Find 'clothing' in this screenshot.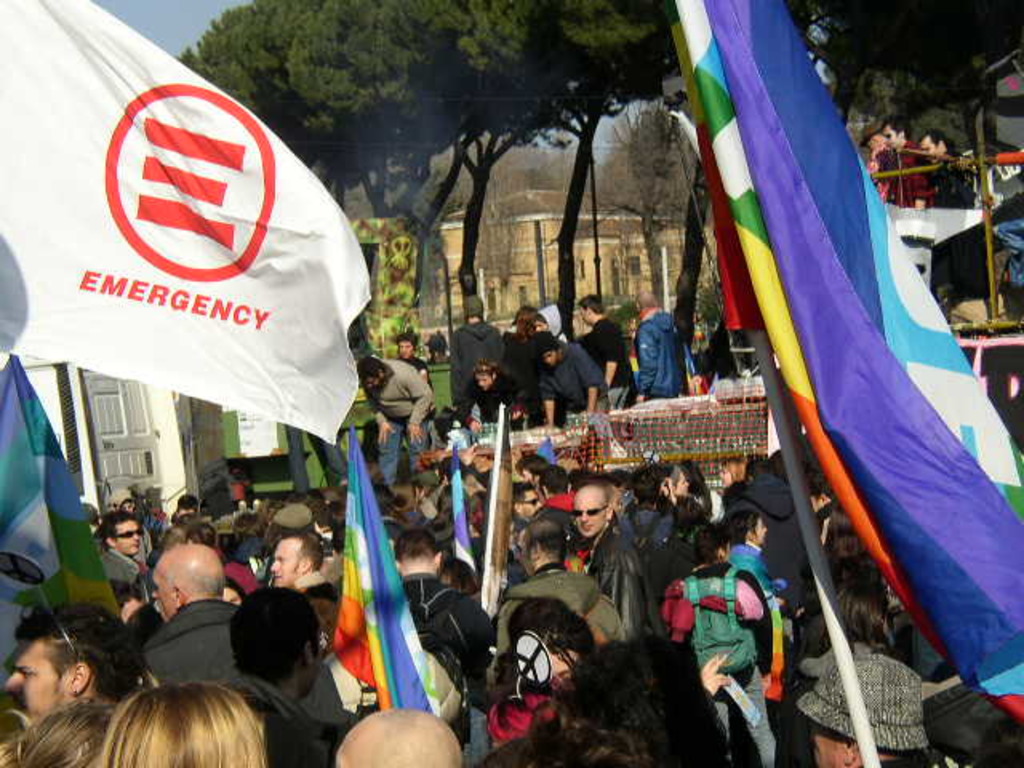
The bounding box for 'clothing' is box=[531, 338, 605, 419].
